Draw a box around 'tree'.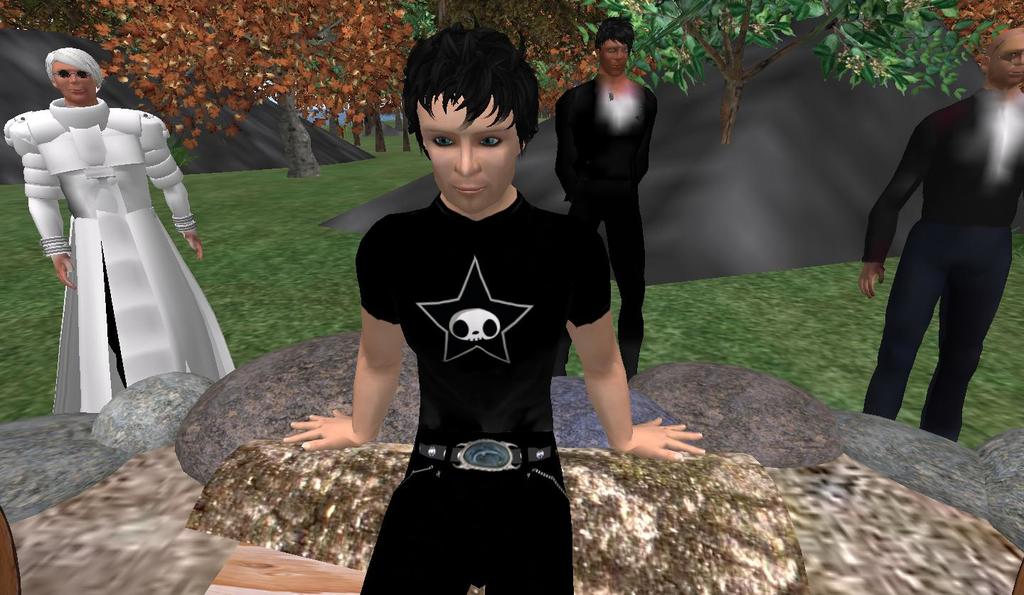
<bbox>101, 0, 426, 173</bbox>.
